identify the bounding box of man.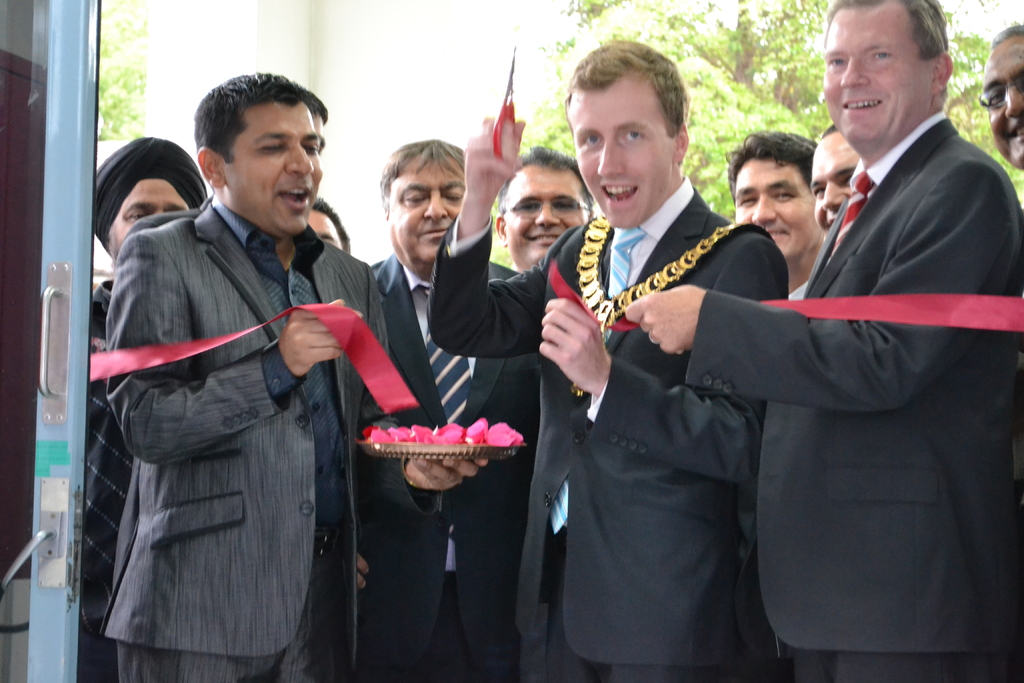
detection(426, 37, 788, 682).
